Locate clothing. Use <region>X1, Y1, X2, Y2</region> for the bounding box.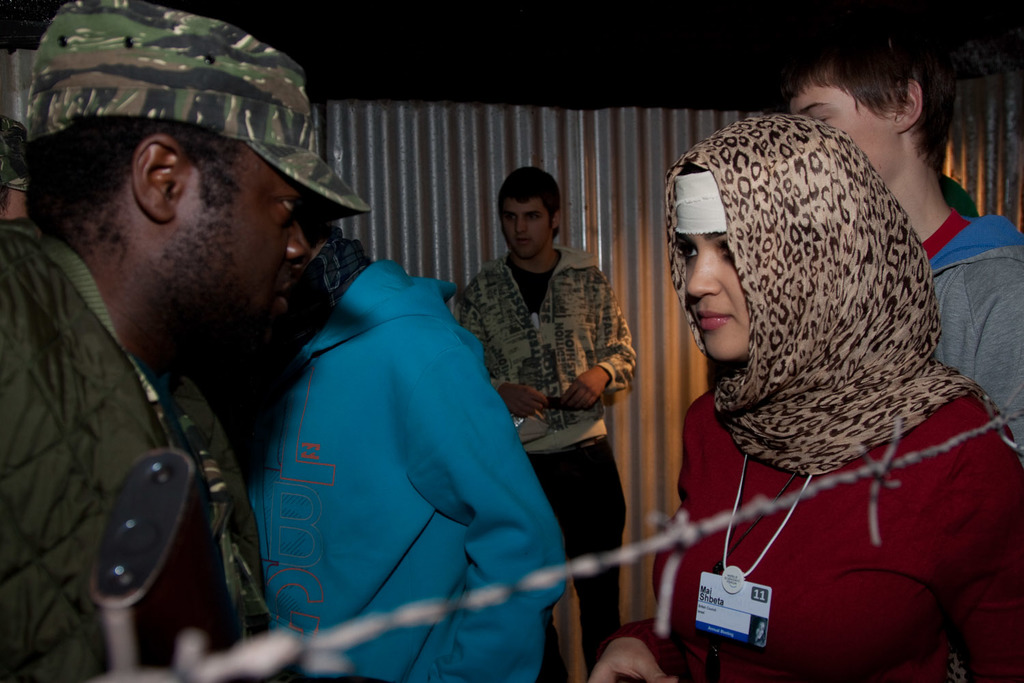
<region>926, 212, 1023, 447</region>.
